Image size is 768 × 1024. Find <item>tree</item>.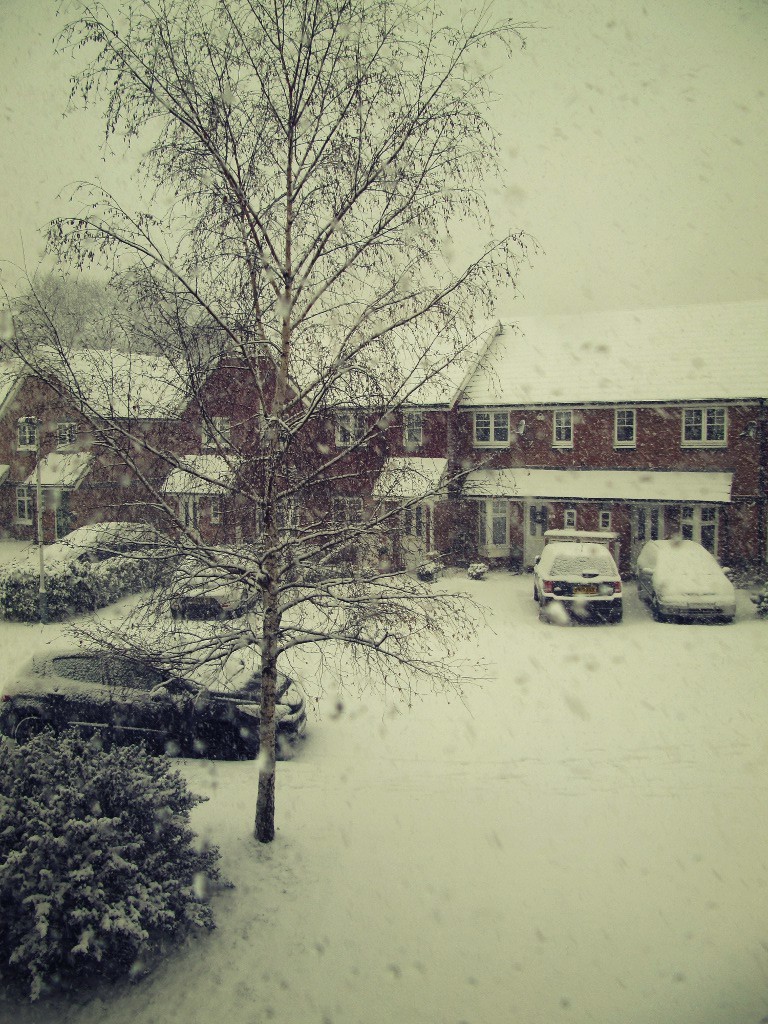
locate(41, 0, 603, 902).
